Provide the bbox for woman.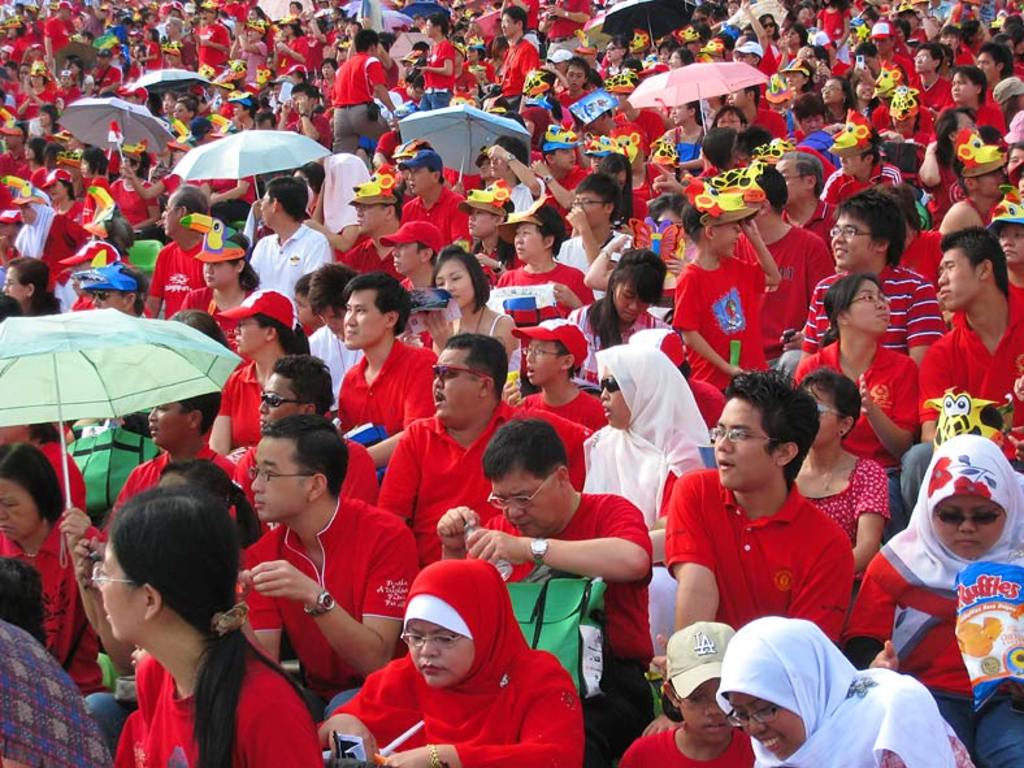
659/38/678/62.
